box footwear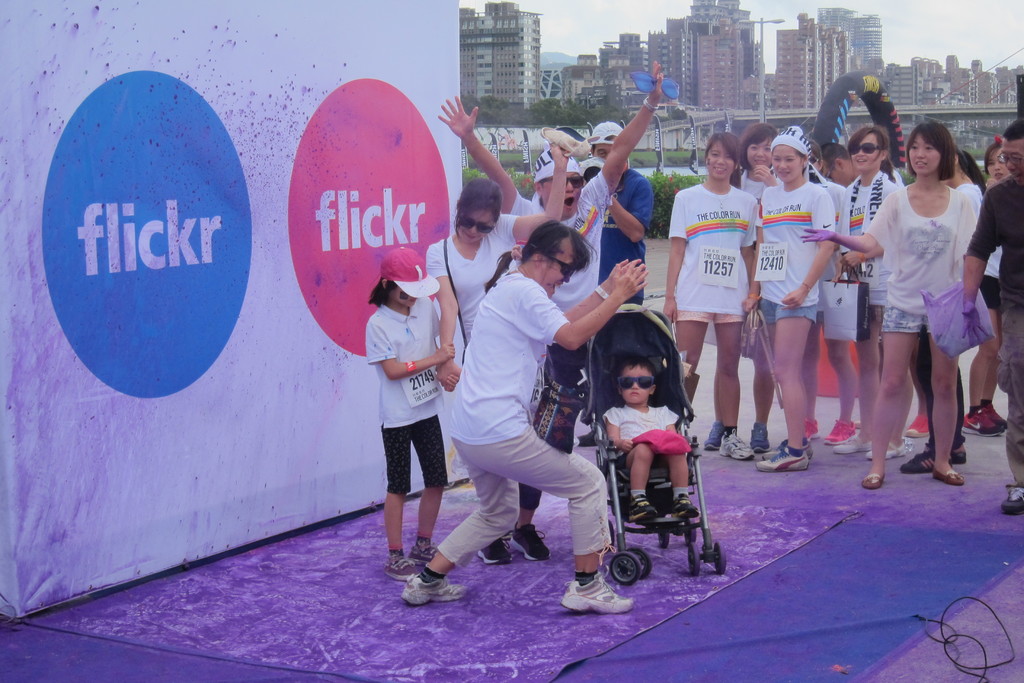
<box>804,415,819,438</box>
